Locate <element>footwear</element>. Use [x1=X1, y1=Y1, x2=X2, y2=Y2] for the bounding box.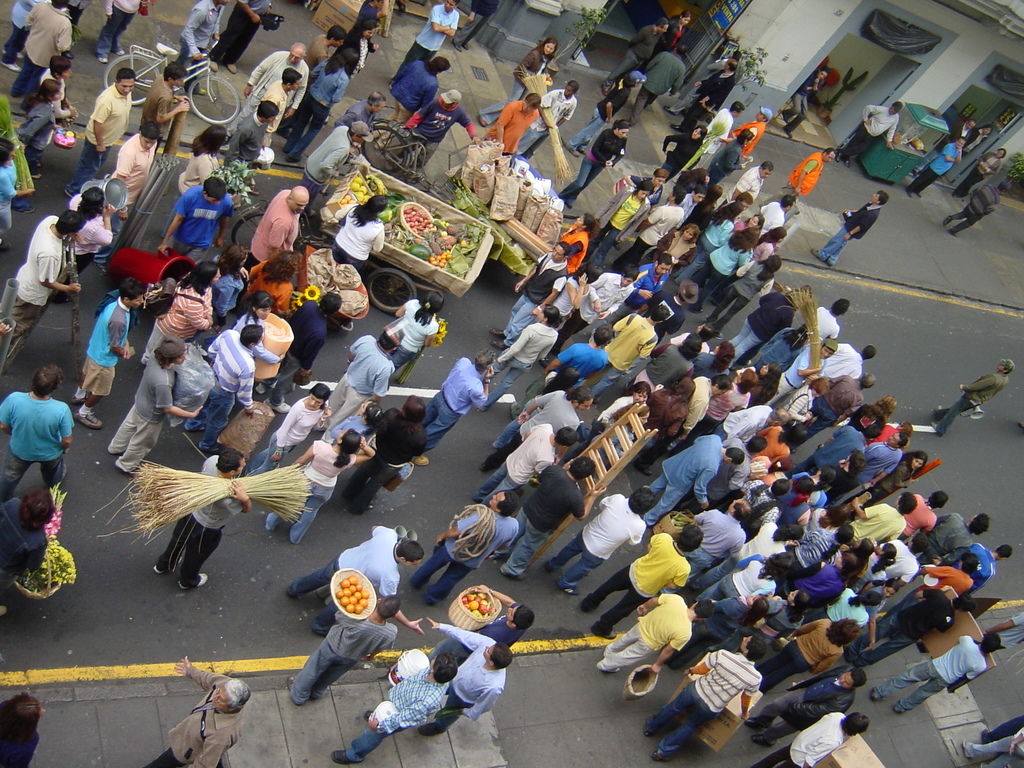
[x1=907, y1=192, x2=911, y2=198].
